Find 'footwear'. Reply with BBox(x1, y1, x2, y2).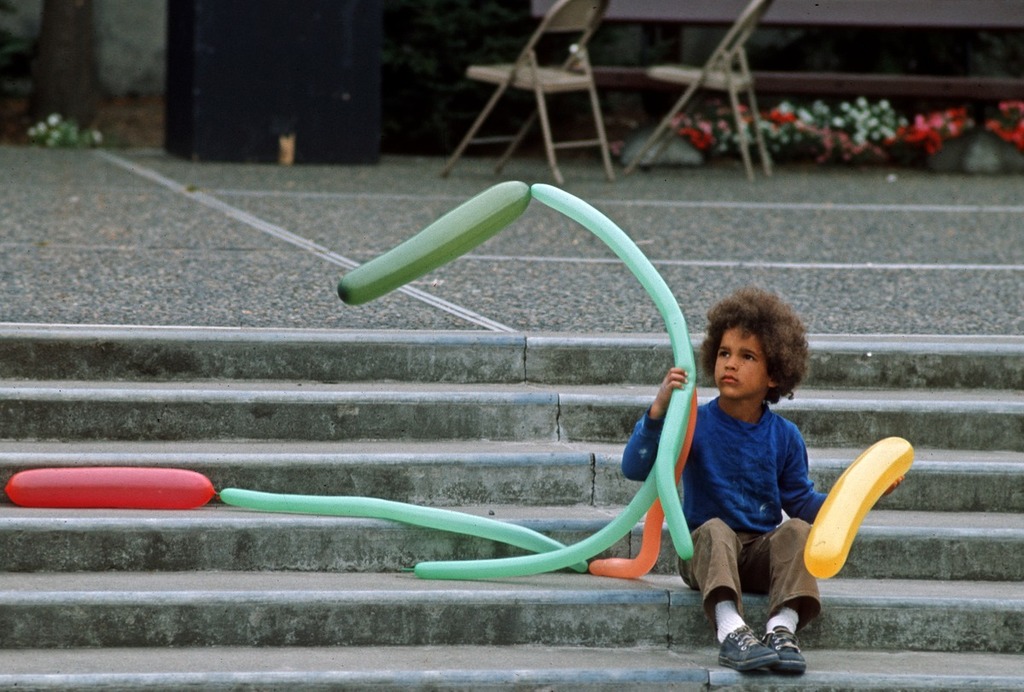
BBox(720, 625, 783, 670).
